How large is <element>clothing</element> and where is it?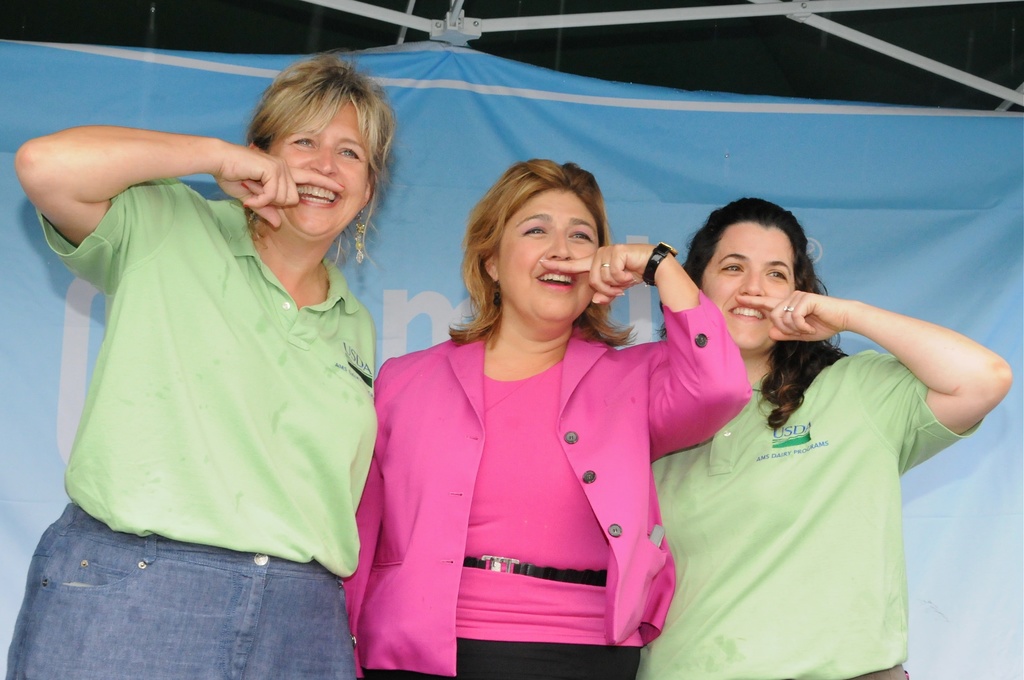
Bounding box: 635 350 981 679.
